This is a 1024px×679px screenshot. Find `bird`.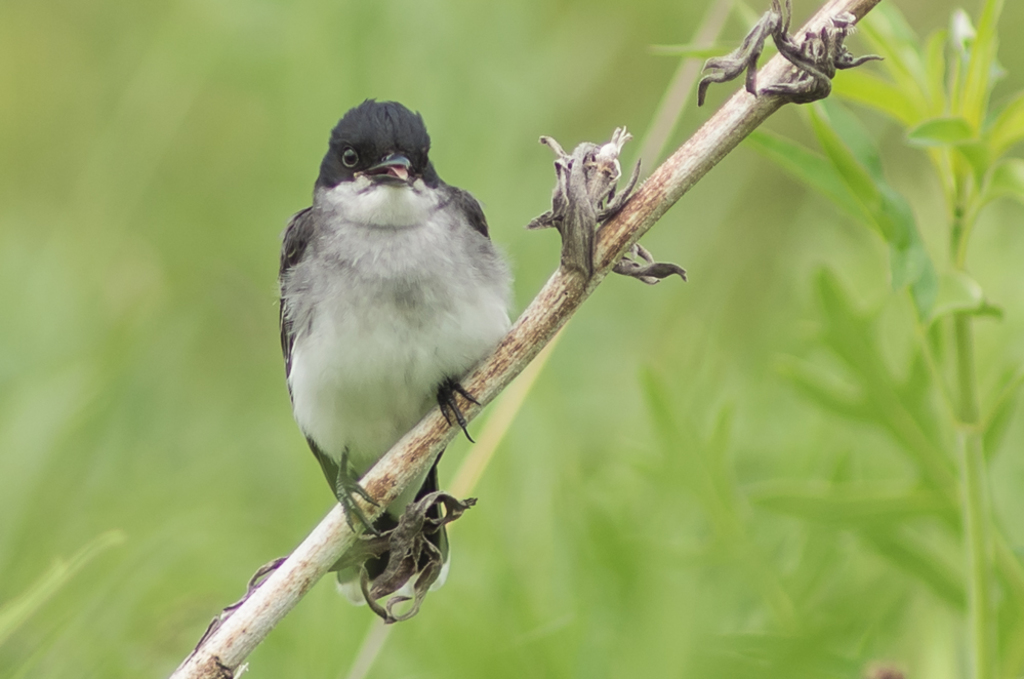
Bounding box: locate(277, 144, 529, 606).
